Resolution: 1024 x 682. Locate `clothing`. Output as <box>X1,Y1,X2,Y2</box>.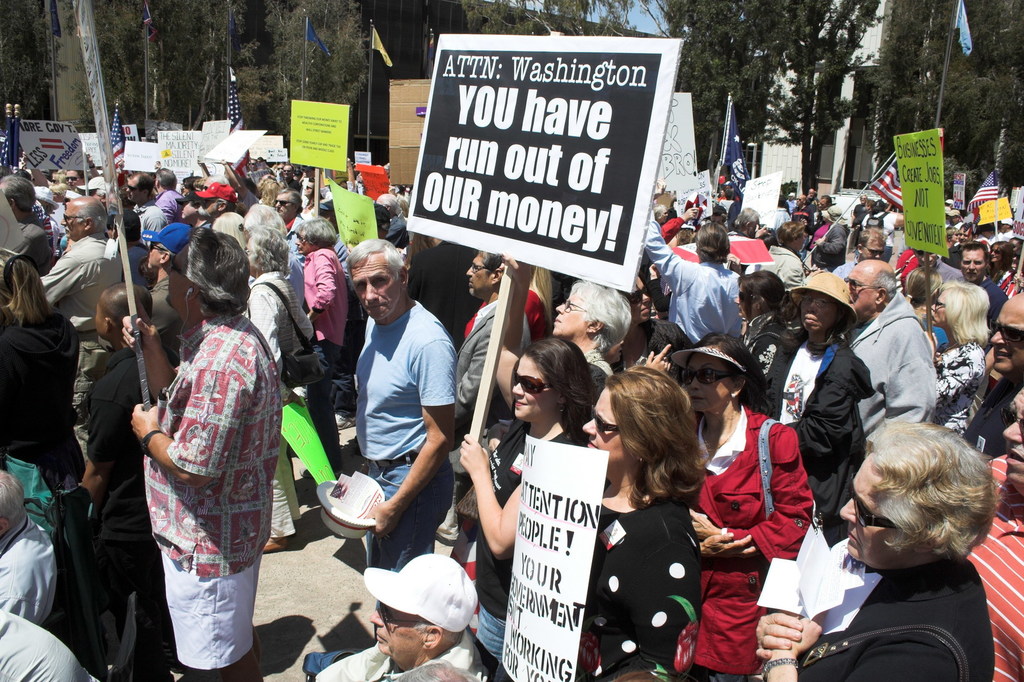
<box>0,519,59,627</box>.
